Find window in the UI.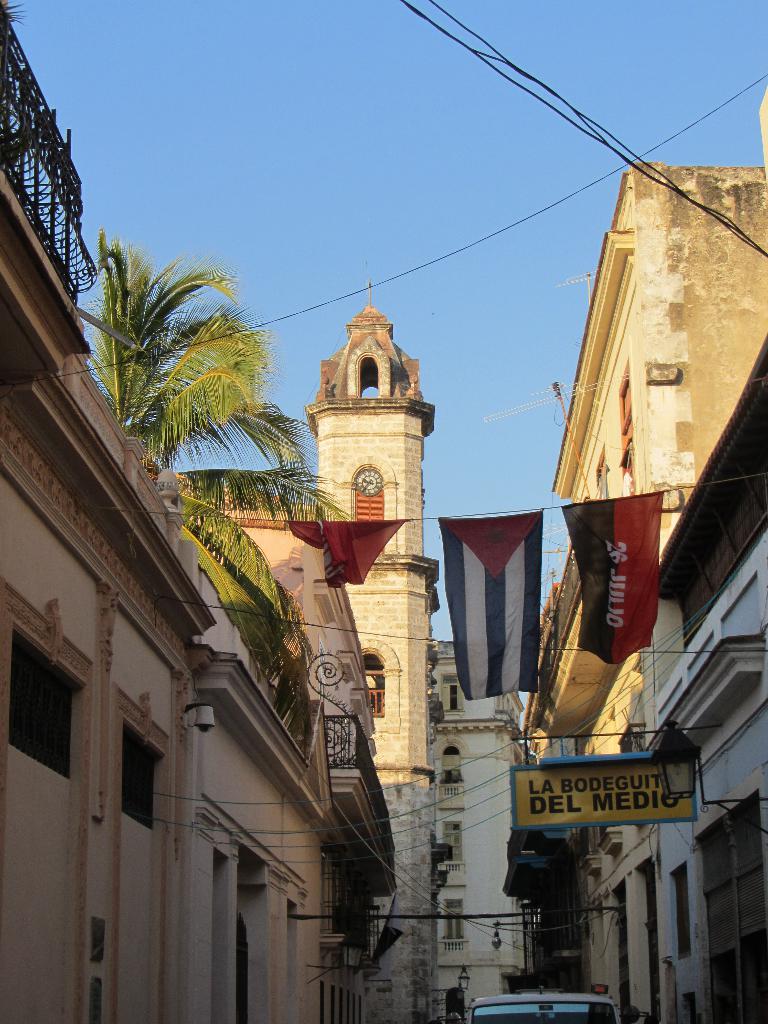
UI element at pyautogui.locateOnScreen(614, 364, 641, 443).
